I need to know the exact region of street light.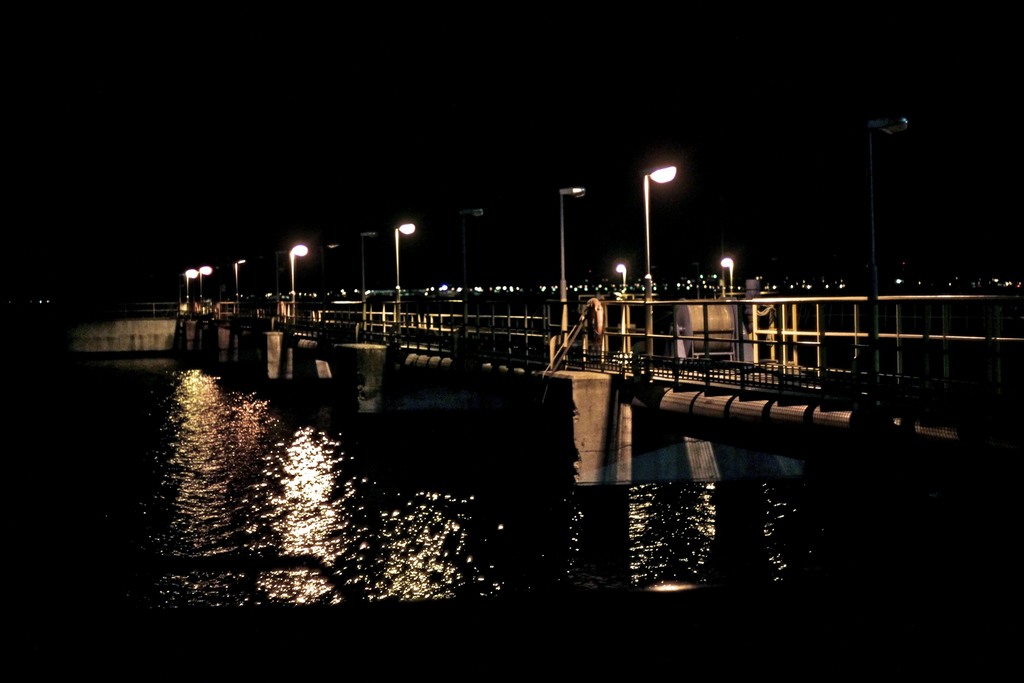
Region: box(865, 115, 910, 393).
